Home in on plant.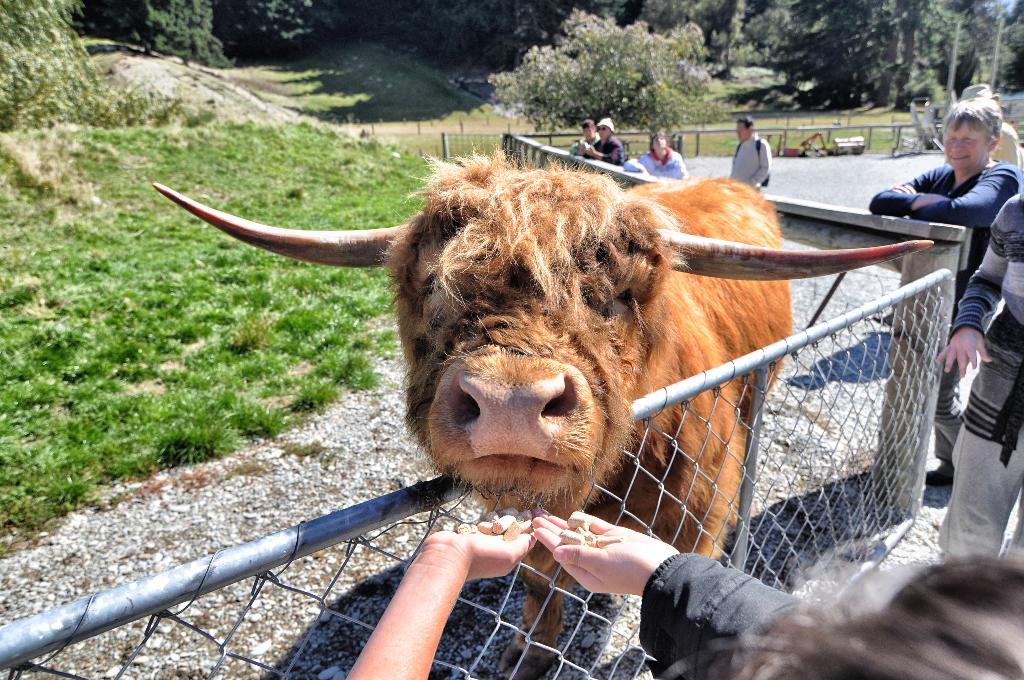
Homed in at 486:4:731:135.
